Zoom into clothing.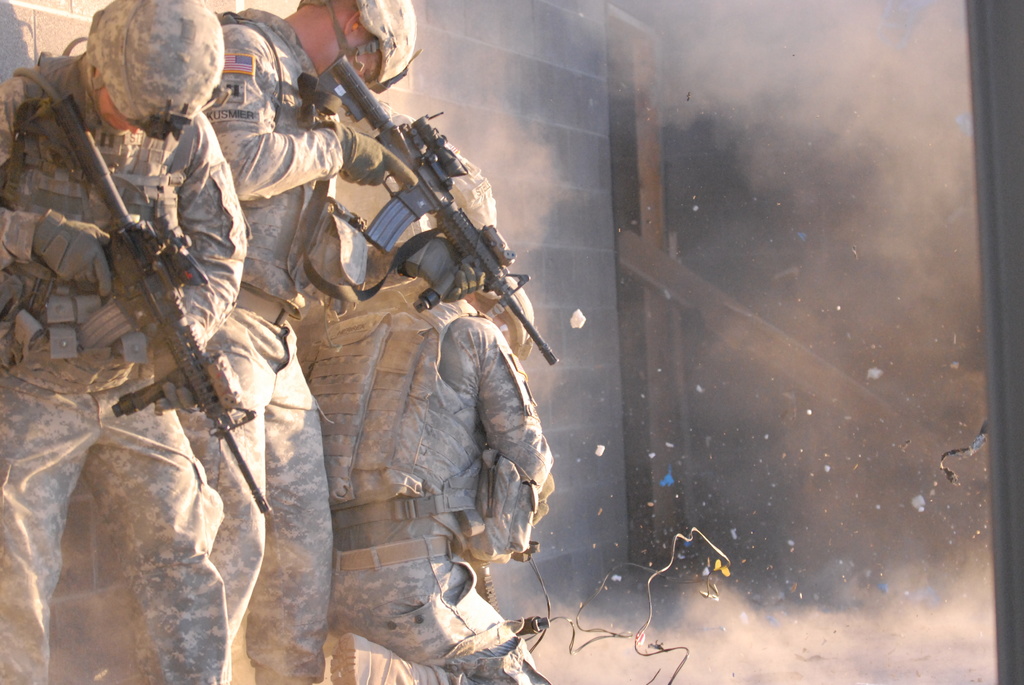
Zoom target: (0, 55, 250, 393).
